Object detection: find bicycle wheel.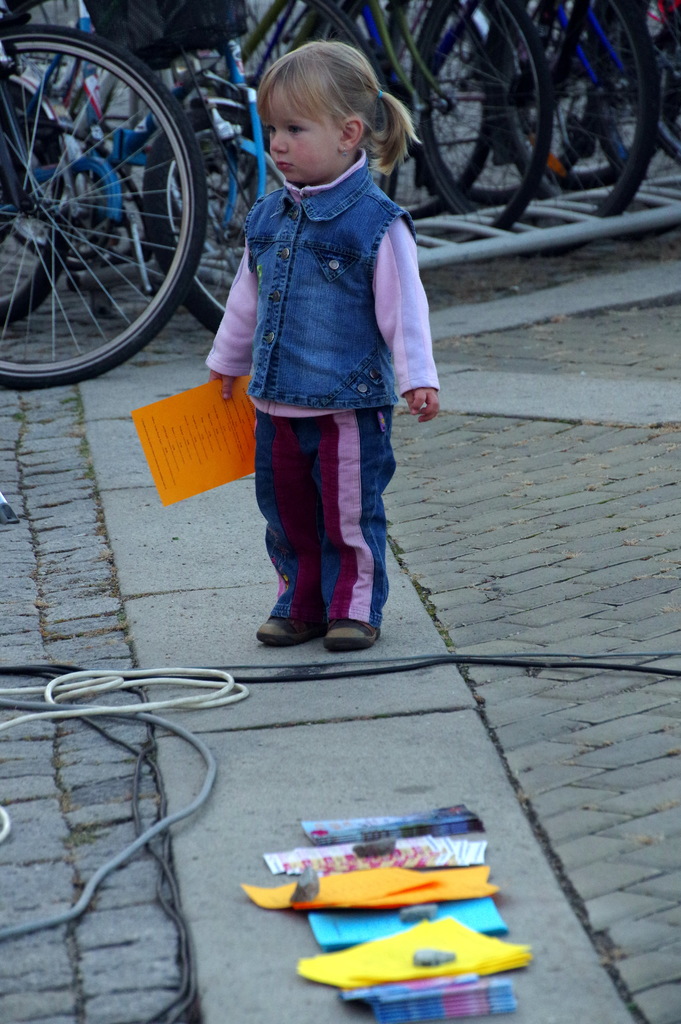
{"left": 328, "top": 0, "right": 556, "bottom": 257}.
